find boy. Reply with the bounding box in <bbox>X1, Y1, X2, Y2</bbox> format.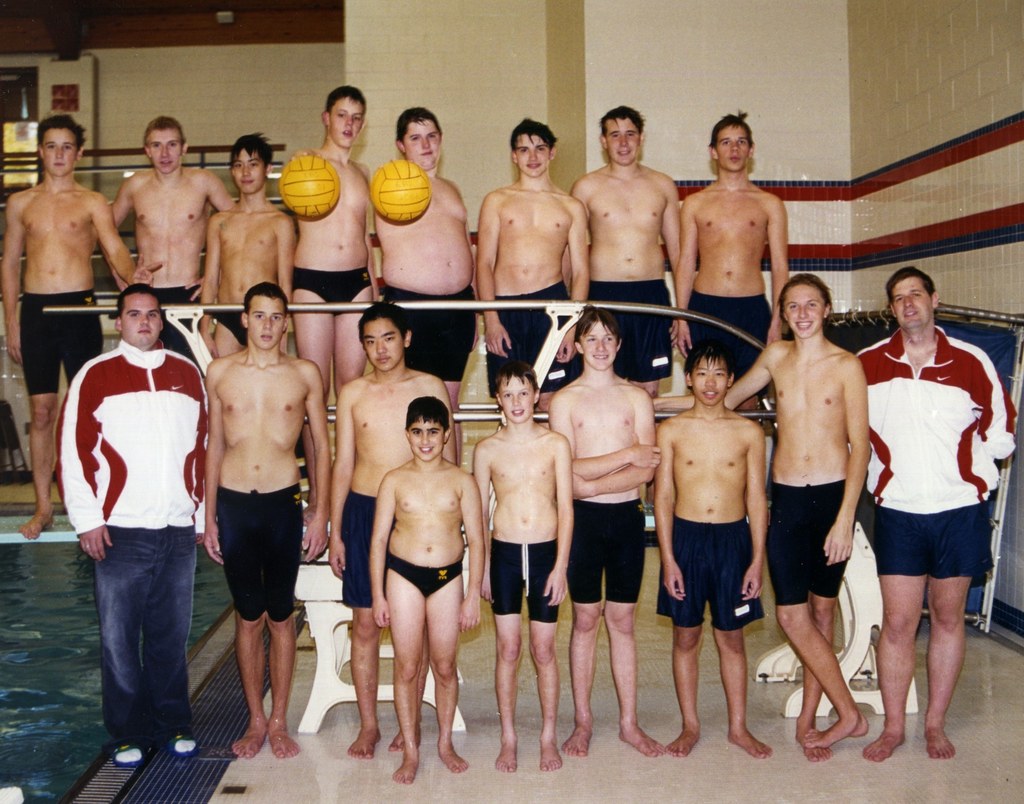
<bbox>287, 90, 385, 406</bbox>.
